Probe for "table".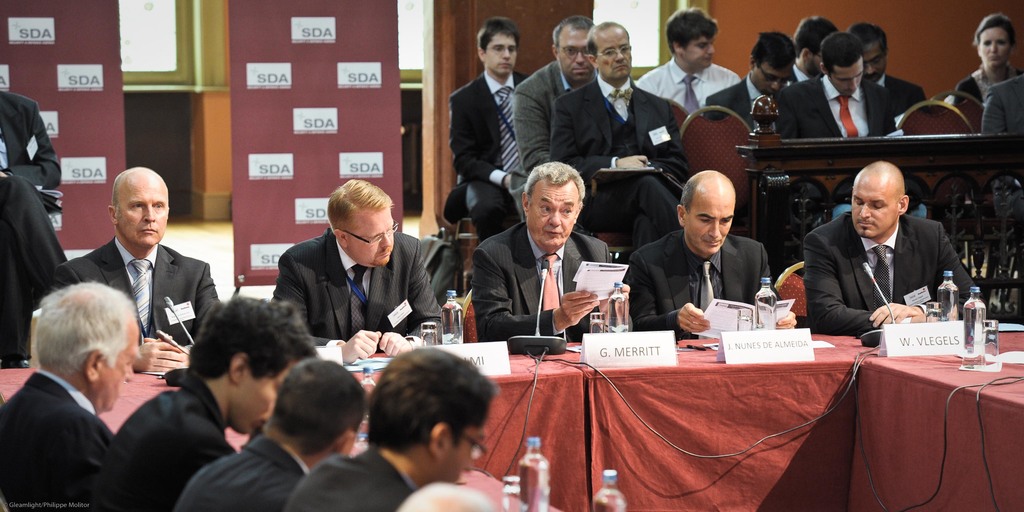
Probe result: region(729, 117, 1023, 265).
